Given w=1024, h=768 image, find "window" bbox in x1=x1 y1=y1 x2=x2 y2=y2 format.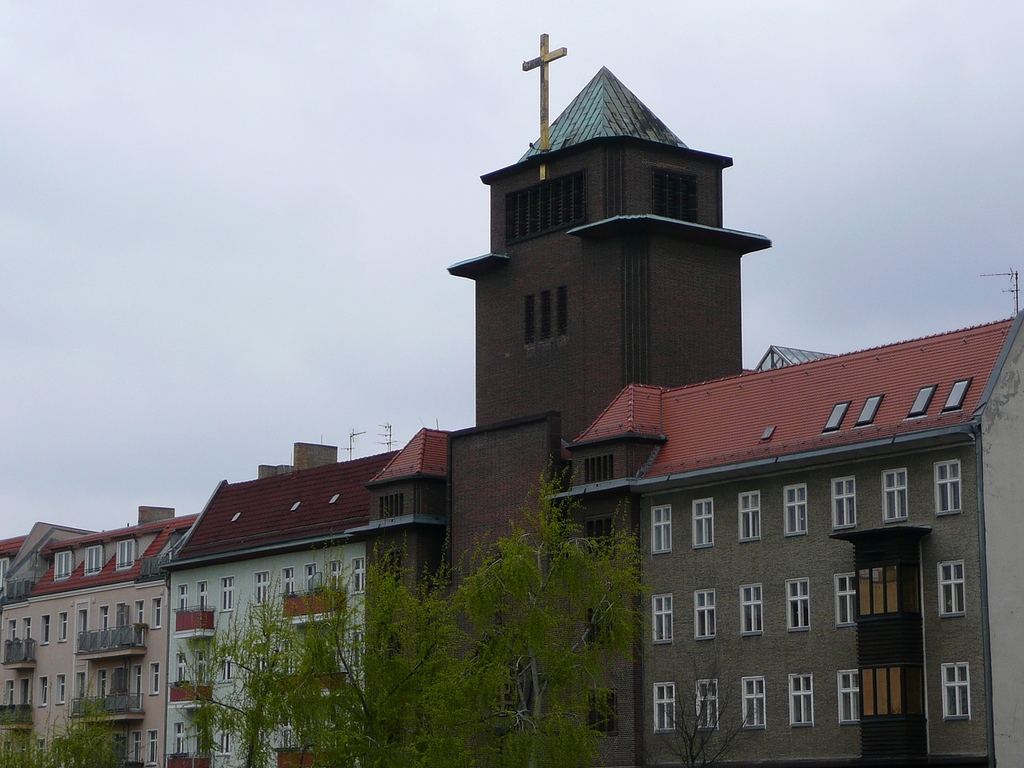
x1=86 y1=546 x2=104 y2=574.
